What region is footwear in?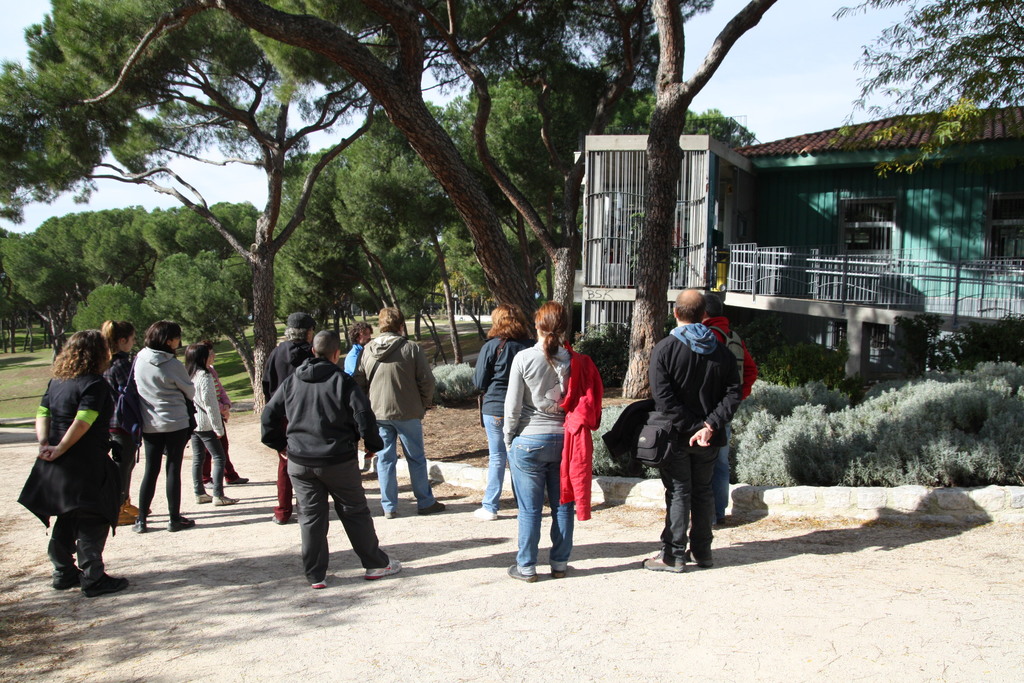
(x1=382, y1=511, x2=396, y2=521).
